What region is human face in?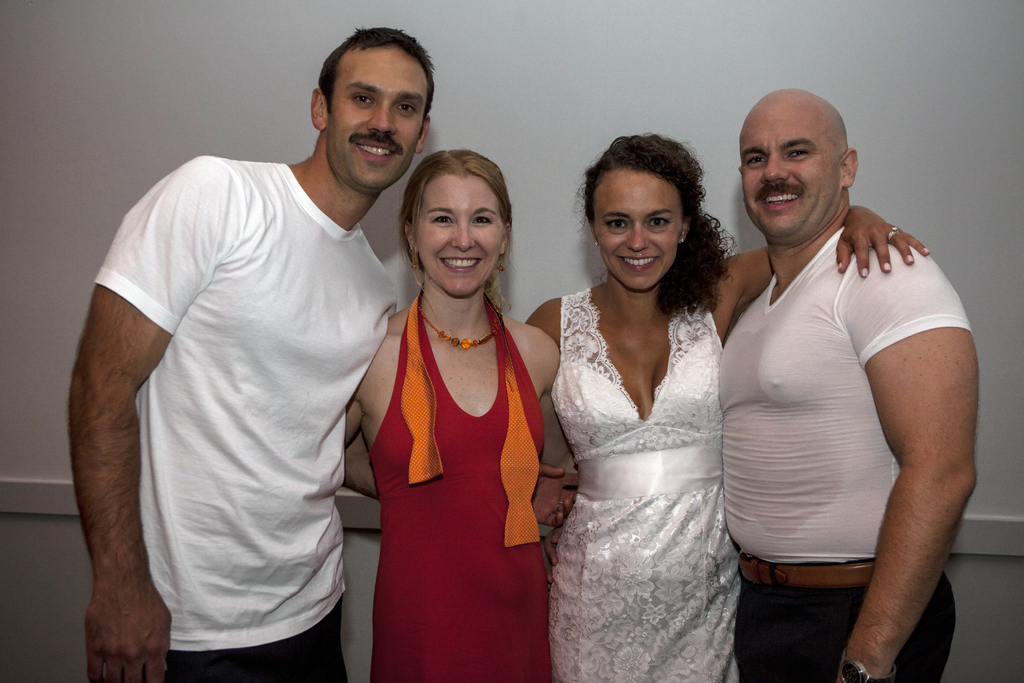
pyautogui.locateOnScreen(745, 104, 831, 236).
